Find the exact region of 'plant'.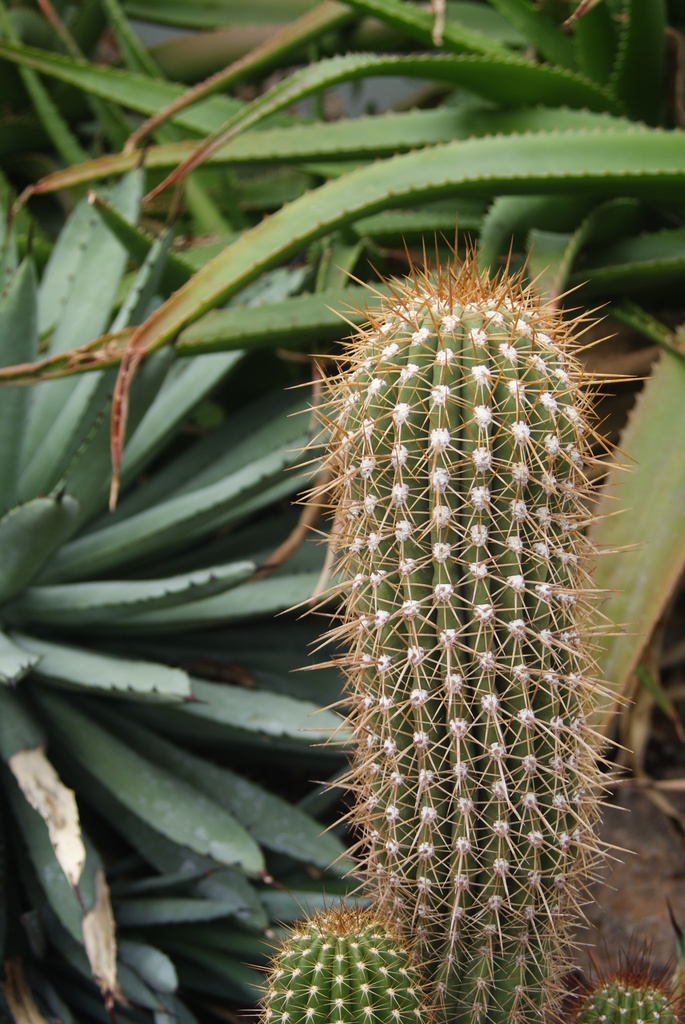
Exact region: locate(235, 875, 446, 1022).
